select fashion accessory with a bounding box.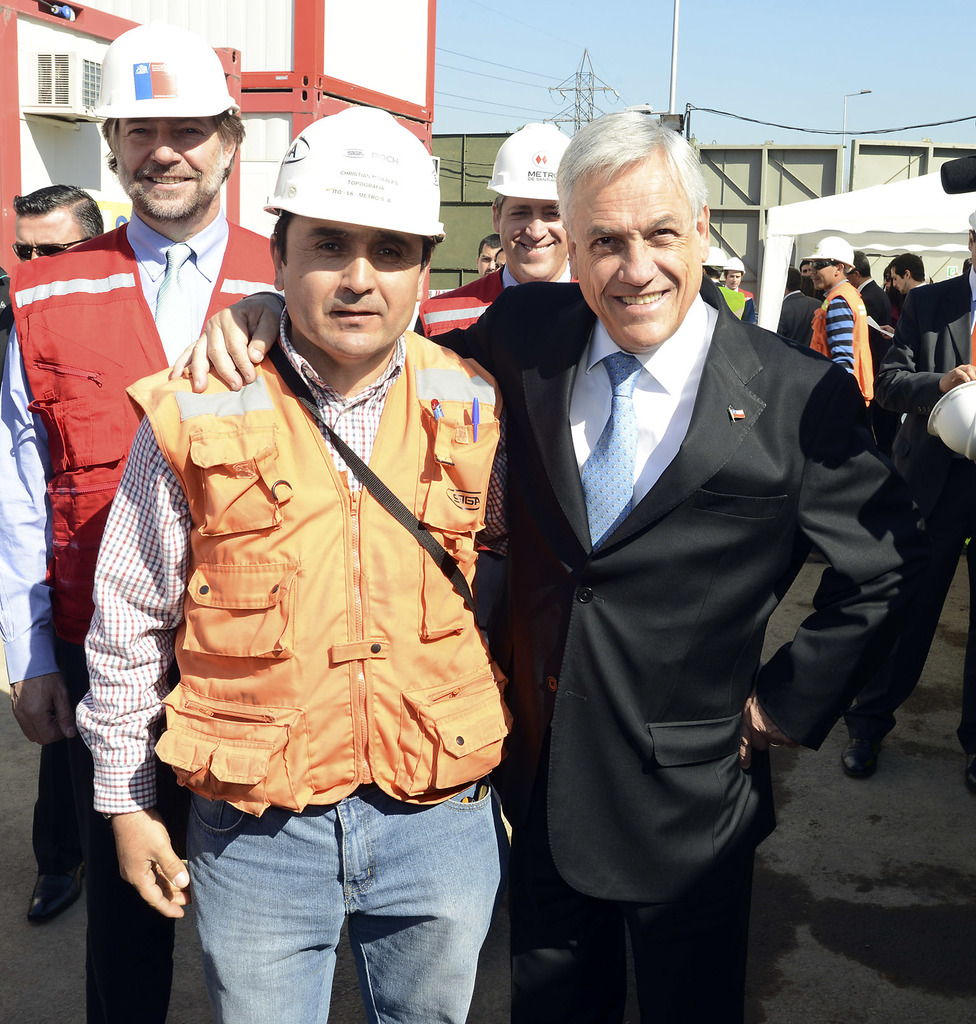
[left=770, top=745, right=786, bottom=751].
